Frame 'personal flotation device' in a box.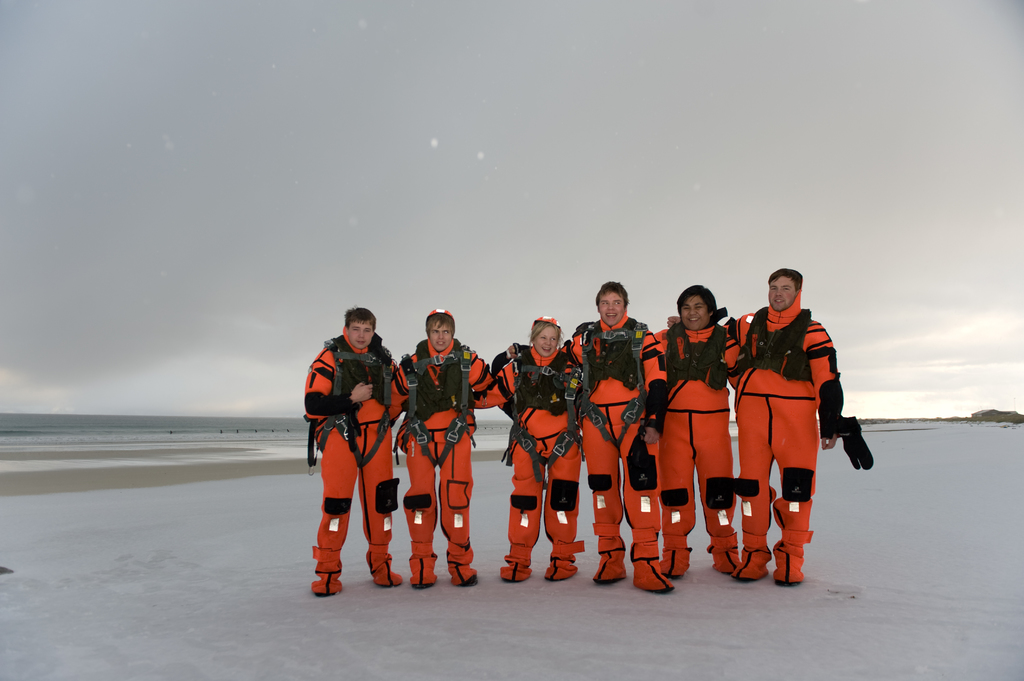
select_region(476, 348, 586, 581).
